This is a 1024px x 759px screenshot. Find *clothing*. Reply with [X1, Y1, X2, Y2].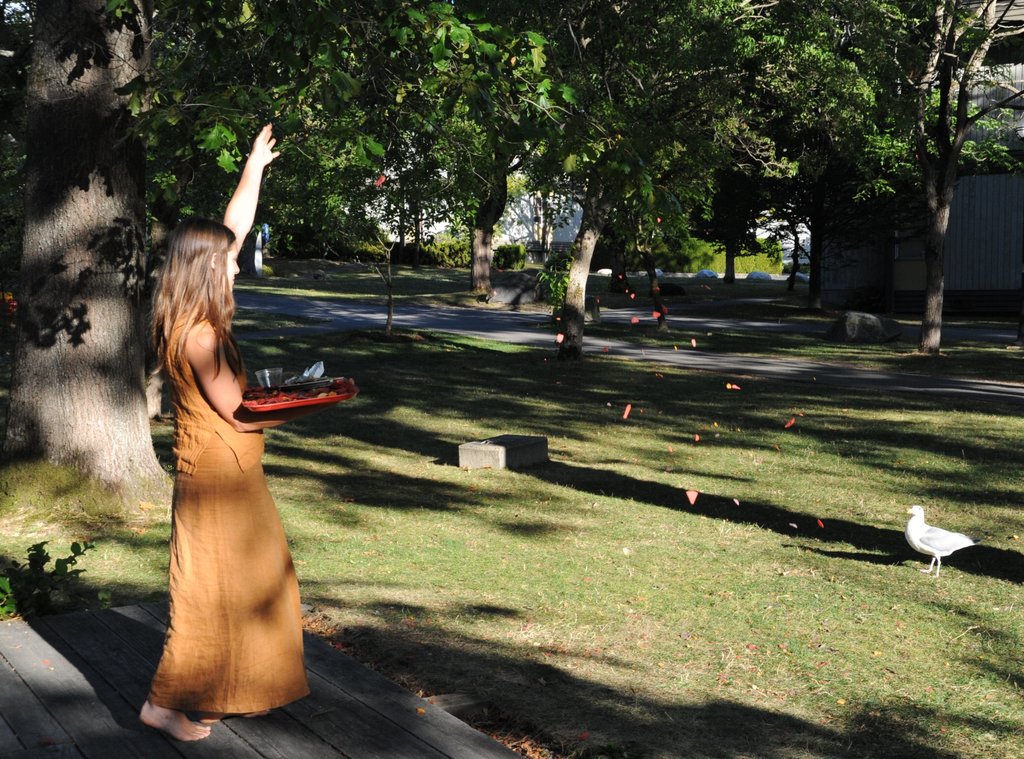
[134, 287, 314, 690].
